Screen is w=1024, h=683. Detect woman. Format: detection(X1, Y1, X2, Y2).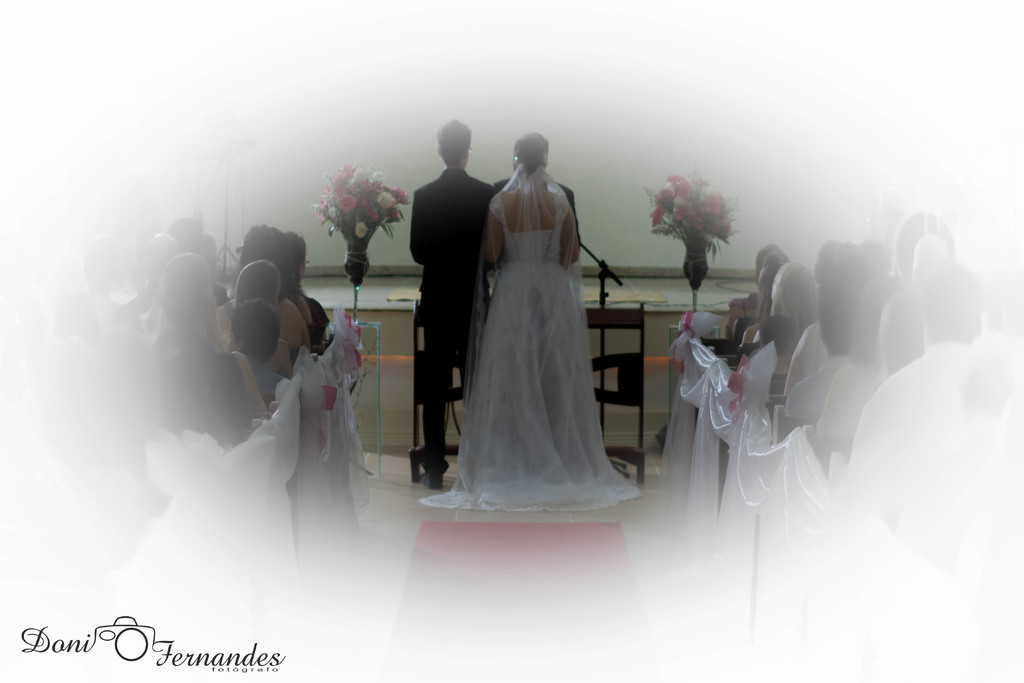
detection(280, 227, 335, 347).
